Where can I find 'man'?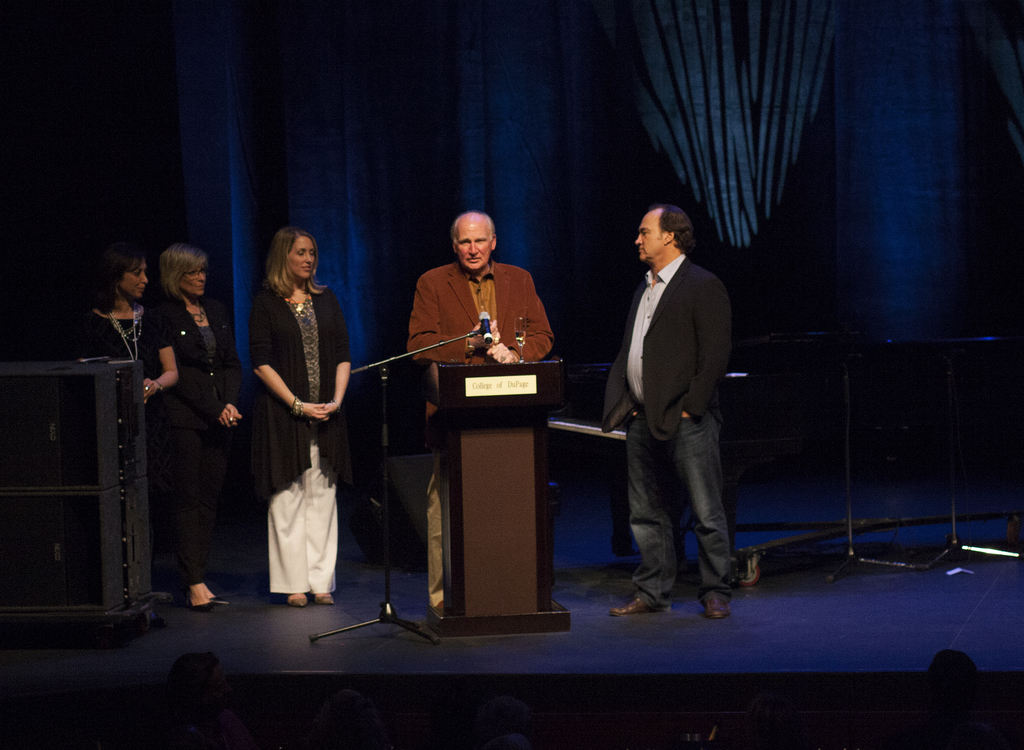
You can find it at (x1=593, y1=181, x2=755, y2=626).
